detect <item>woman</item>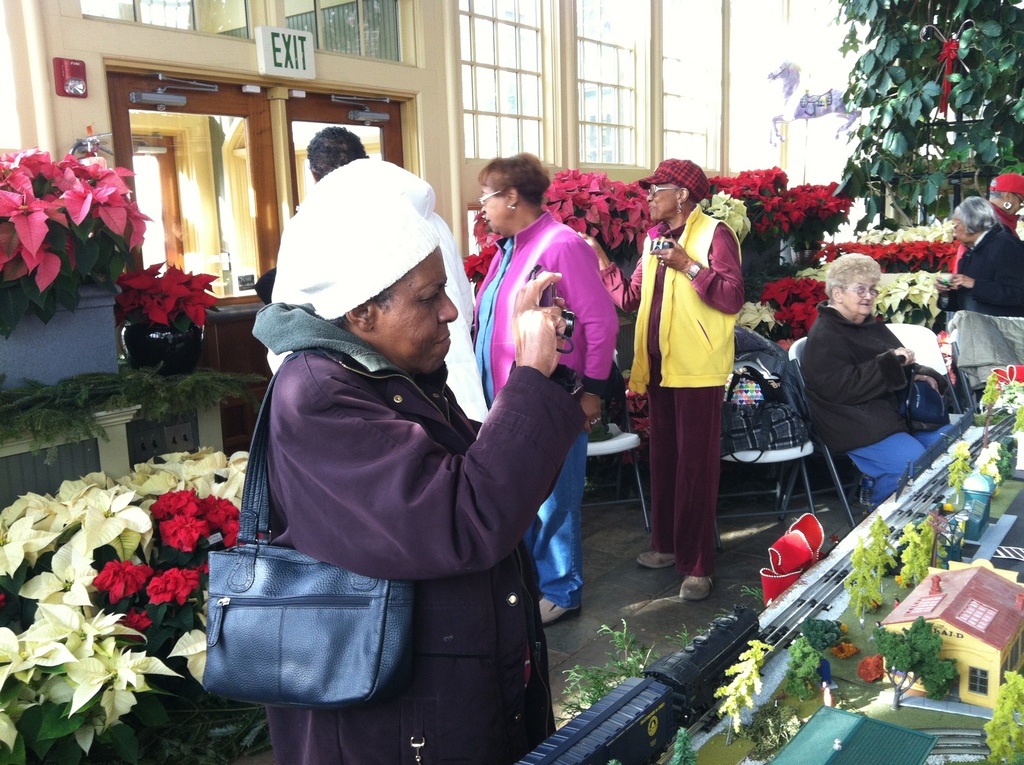
region(269, 167, 590, 764)
